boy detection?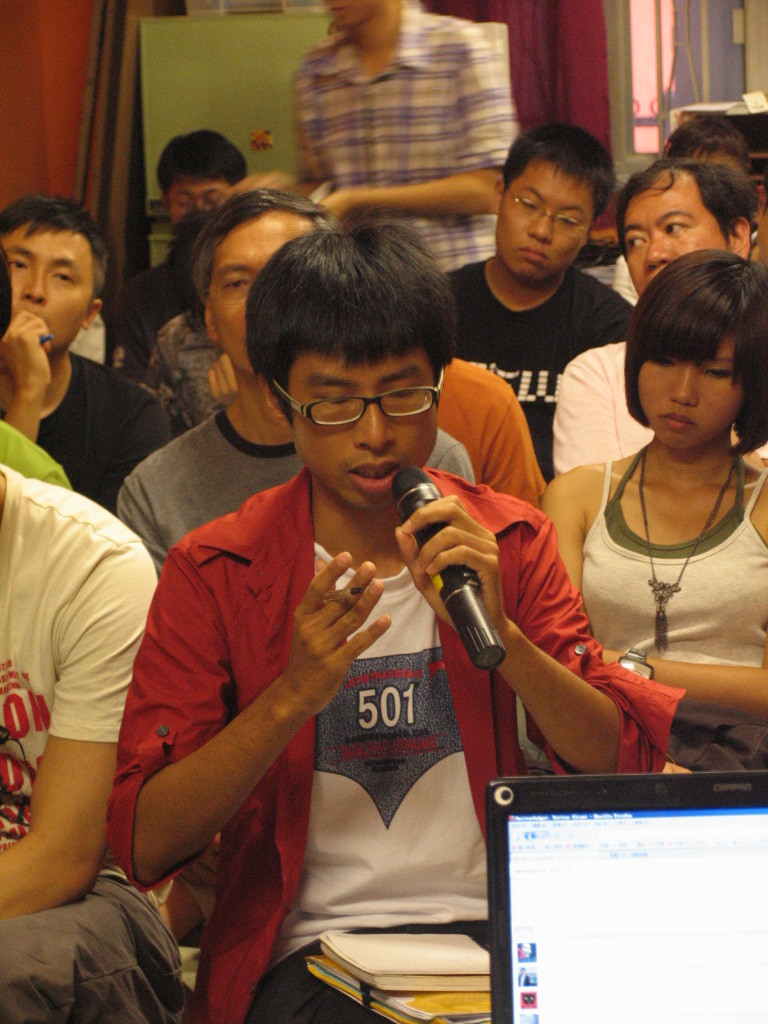
[x1=0, y1=196, x2=188, y2=511]
